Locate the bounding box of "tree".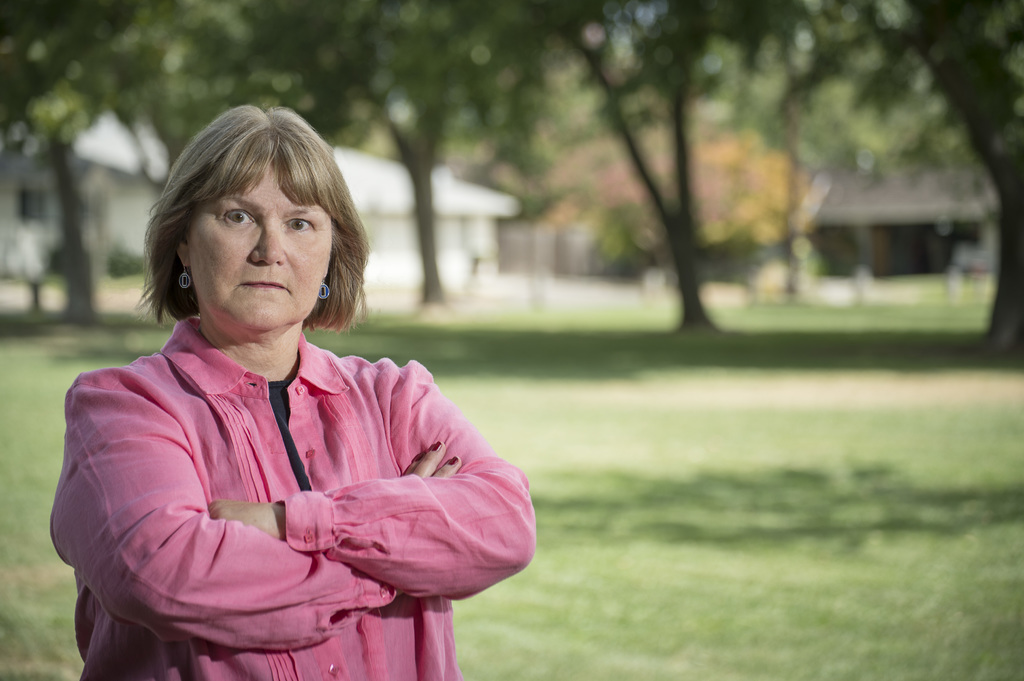
Bounding box: (x1=789, y1=0, x2=1023, y2=364).
